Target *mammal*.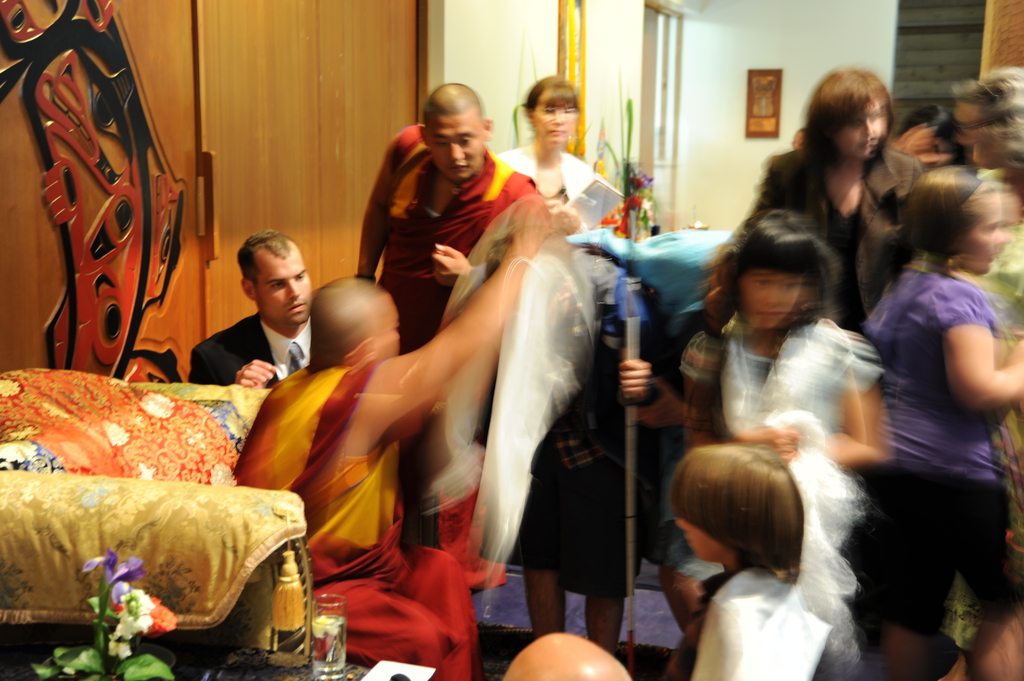
Target region: [682, 205, 900, 680].
